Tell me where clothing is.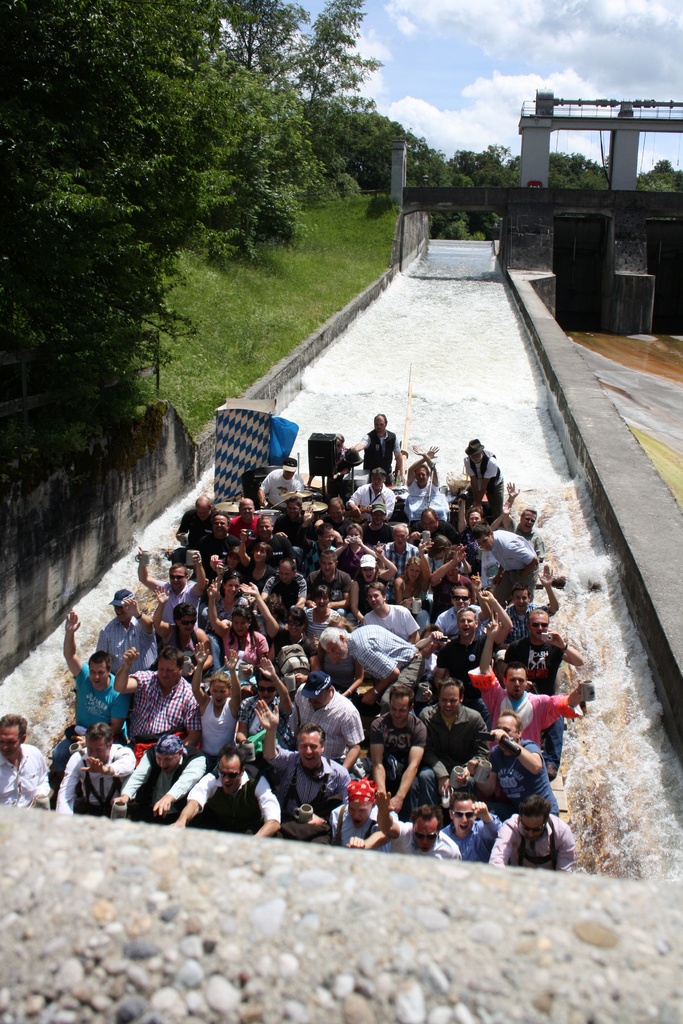
clothing is at [394,819,464,859].
